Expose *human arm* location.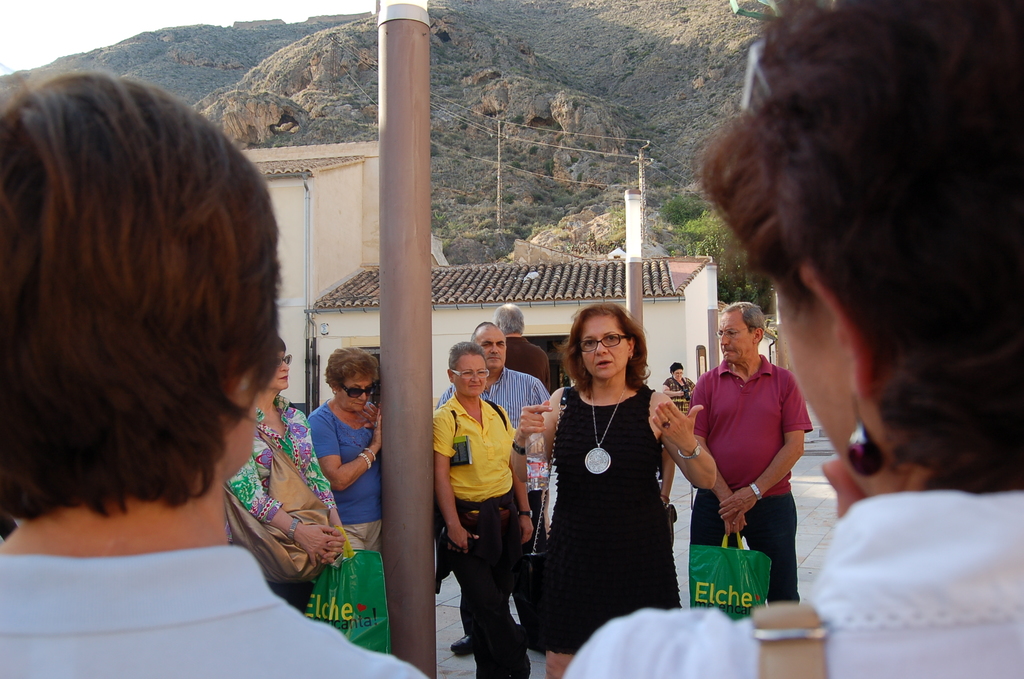
Exposed at pyautogui.locateOnScreen(511, 423, 533, 543).
